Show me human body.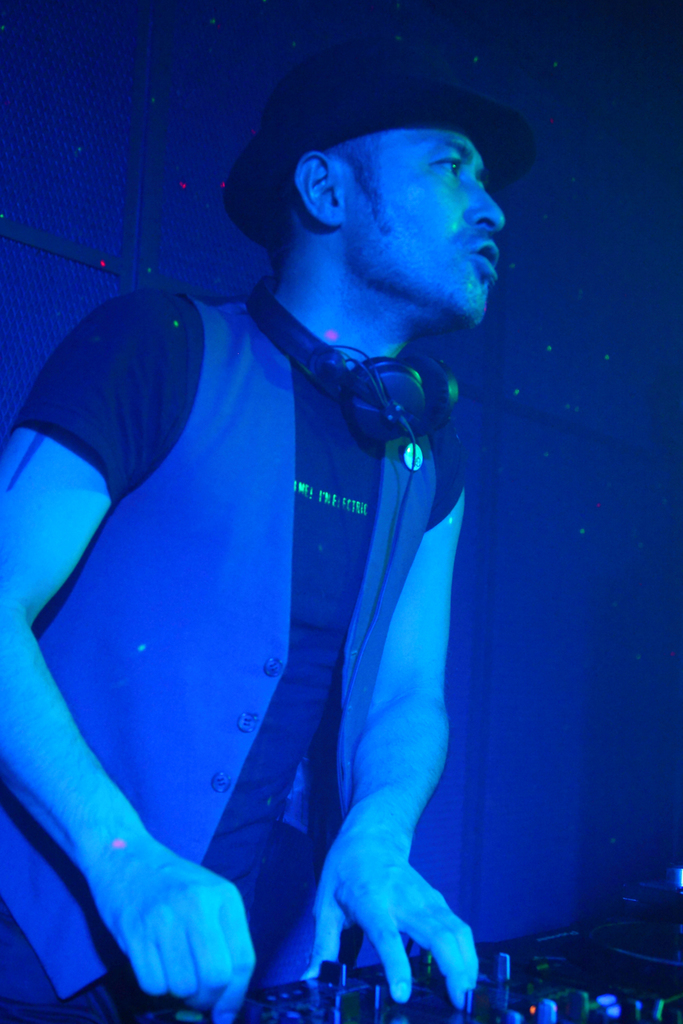
human body is here: (x1=111, y1=51, x2=494, y2=1023).
